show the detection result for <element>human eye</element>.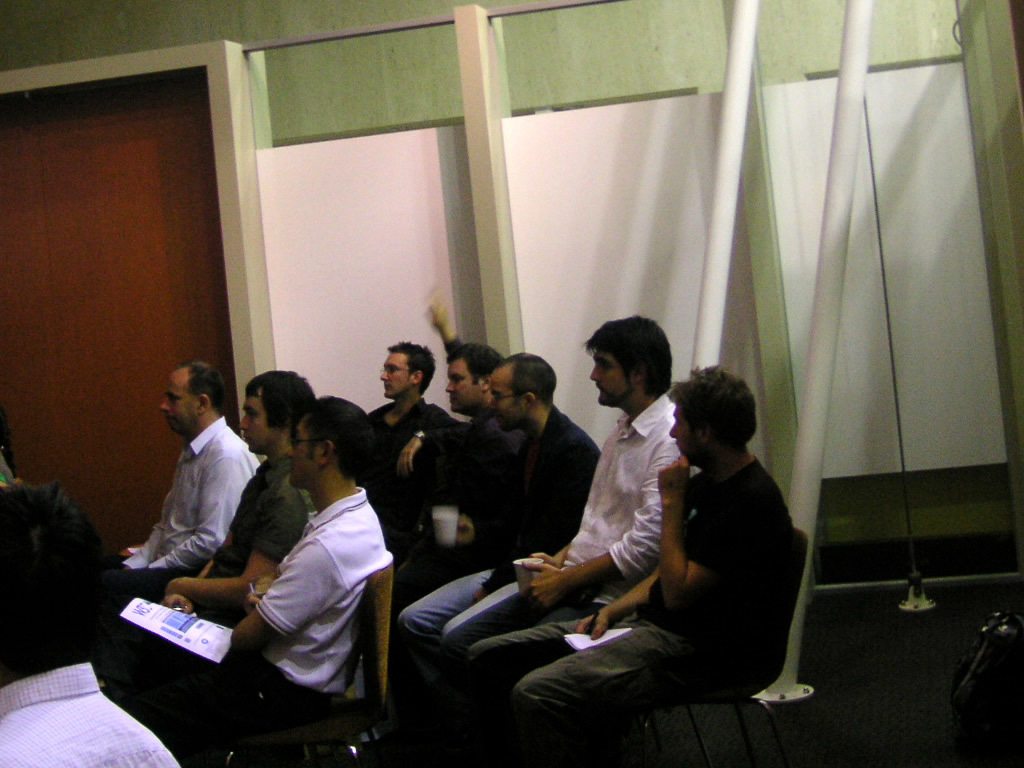
bbox(671, 416, 685, 428).
